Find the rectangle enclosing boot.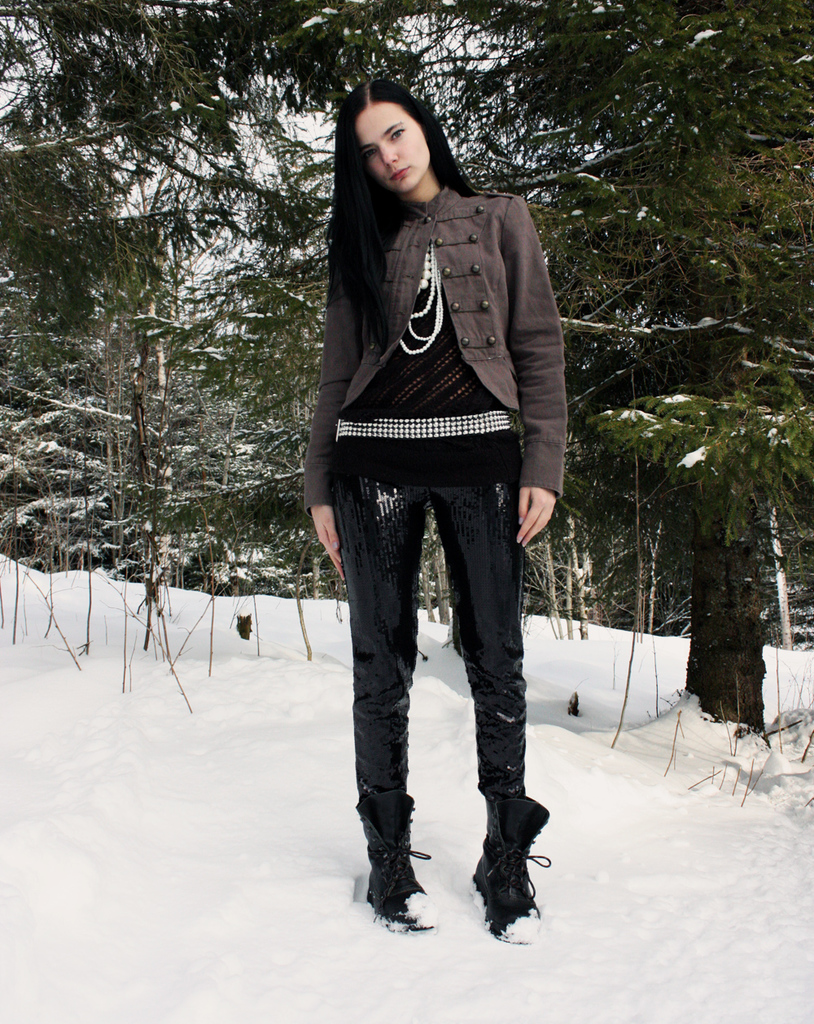
(left=467, top=786, right=545, bottom=941).
